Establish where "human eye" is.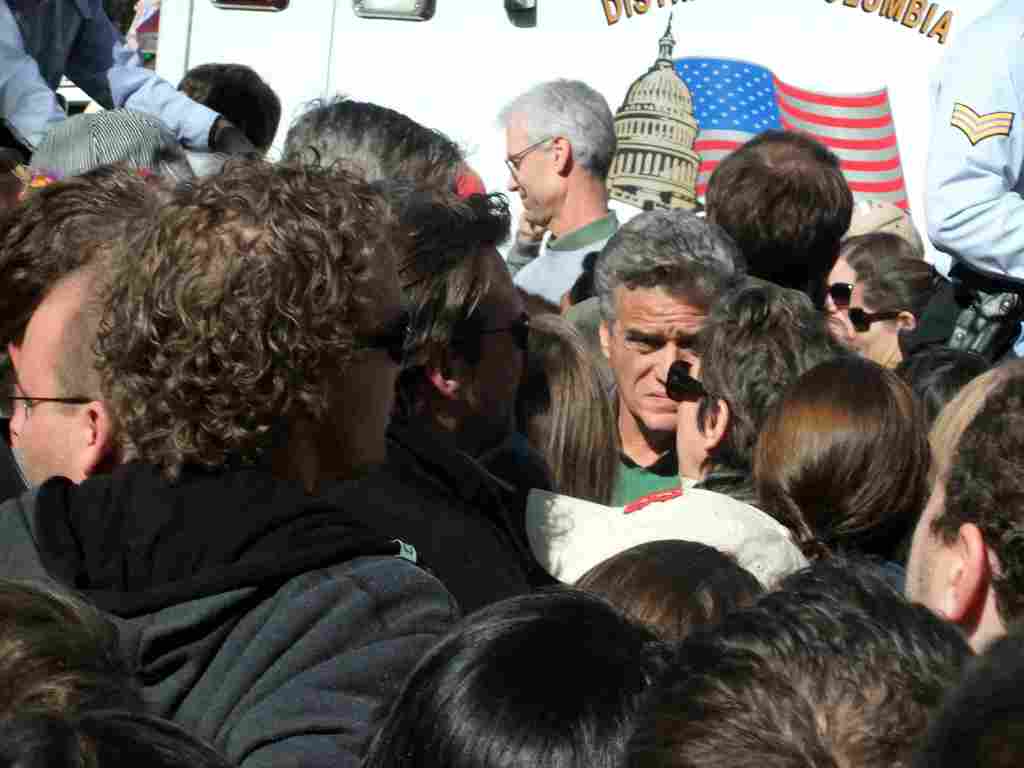
Established at bbox=[628, 333, 663, 348].
